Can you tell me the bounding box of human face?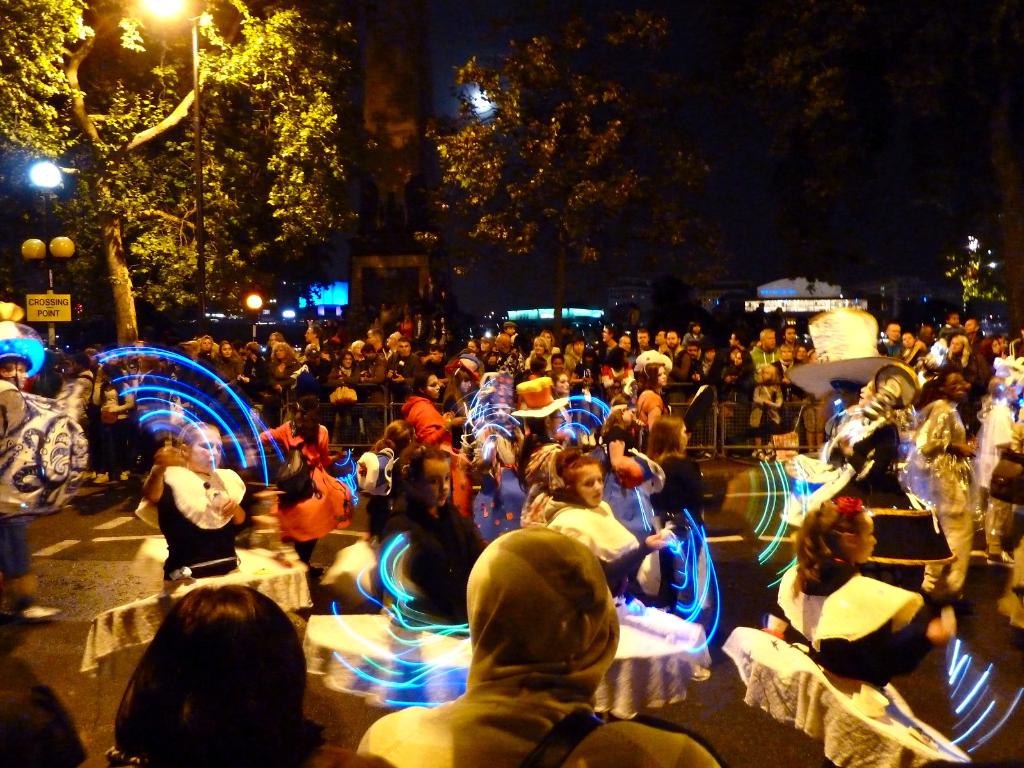
888, 323, 901, 342.
